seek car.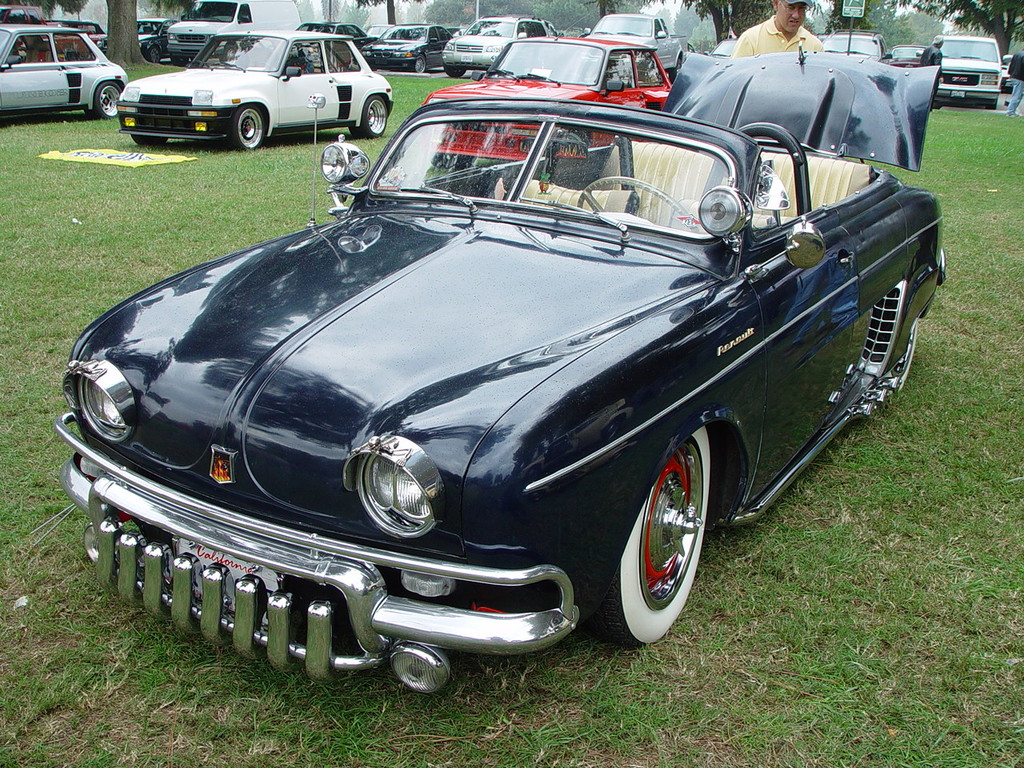
(left=438, top=14, right=563, bottom=87).
